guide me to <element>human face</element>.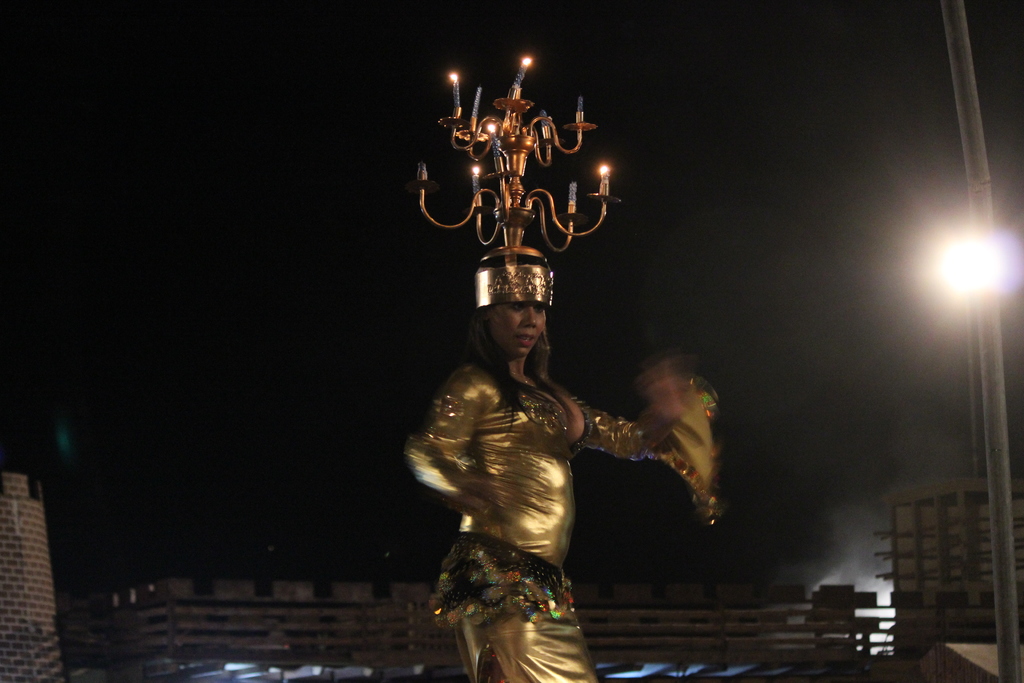
Guidance: (left=483, top=300, right=542, bottom=356).
